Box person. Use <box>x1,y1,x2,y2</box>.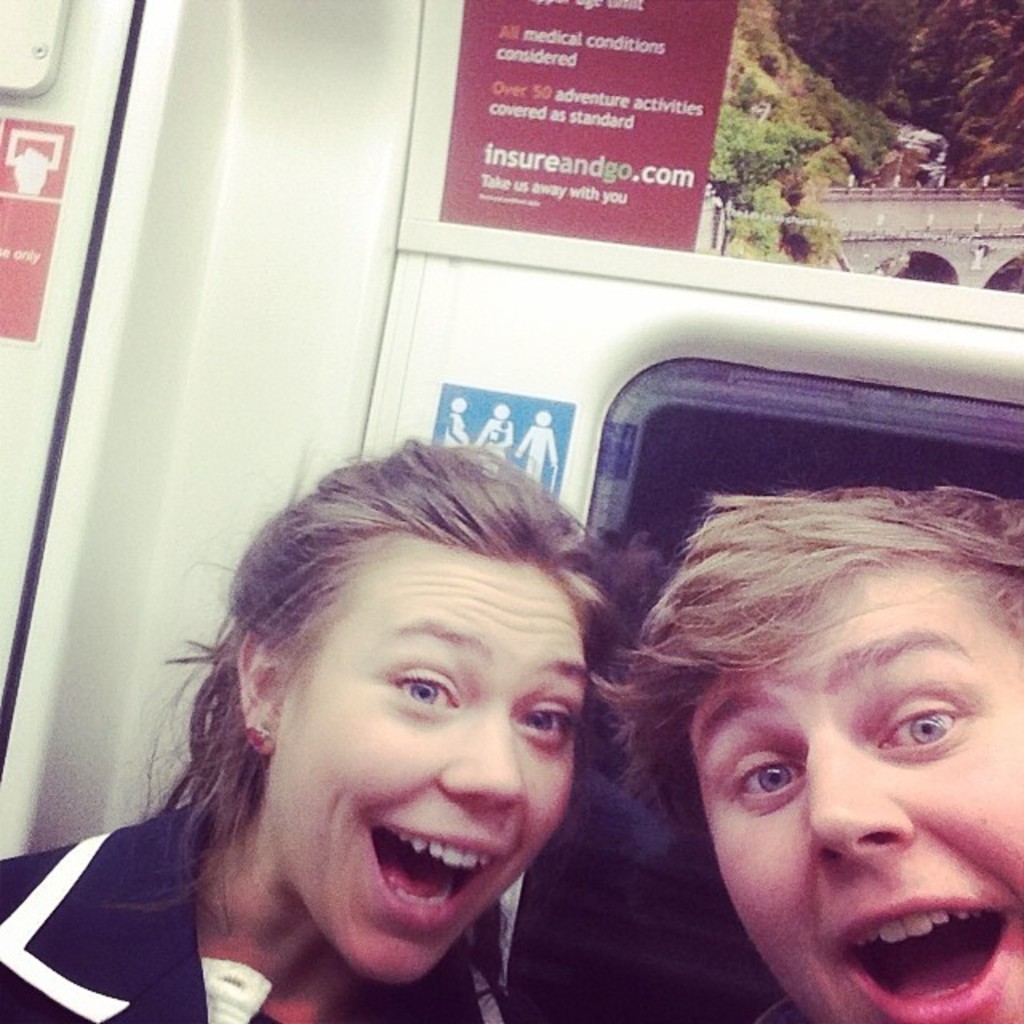
<box>0,434,624,1022</box>.
